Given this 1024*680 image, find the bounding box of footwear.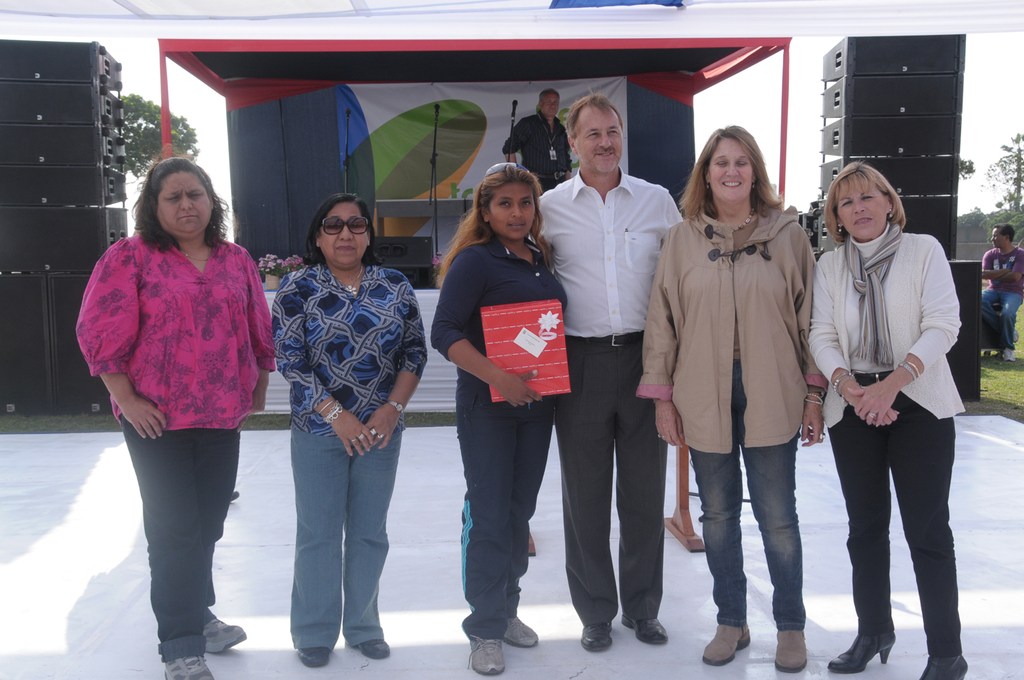
rect(778, 626, 806, 672).
